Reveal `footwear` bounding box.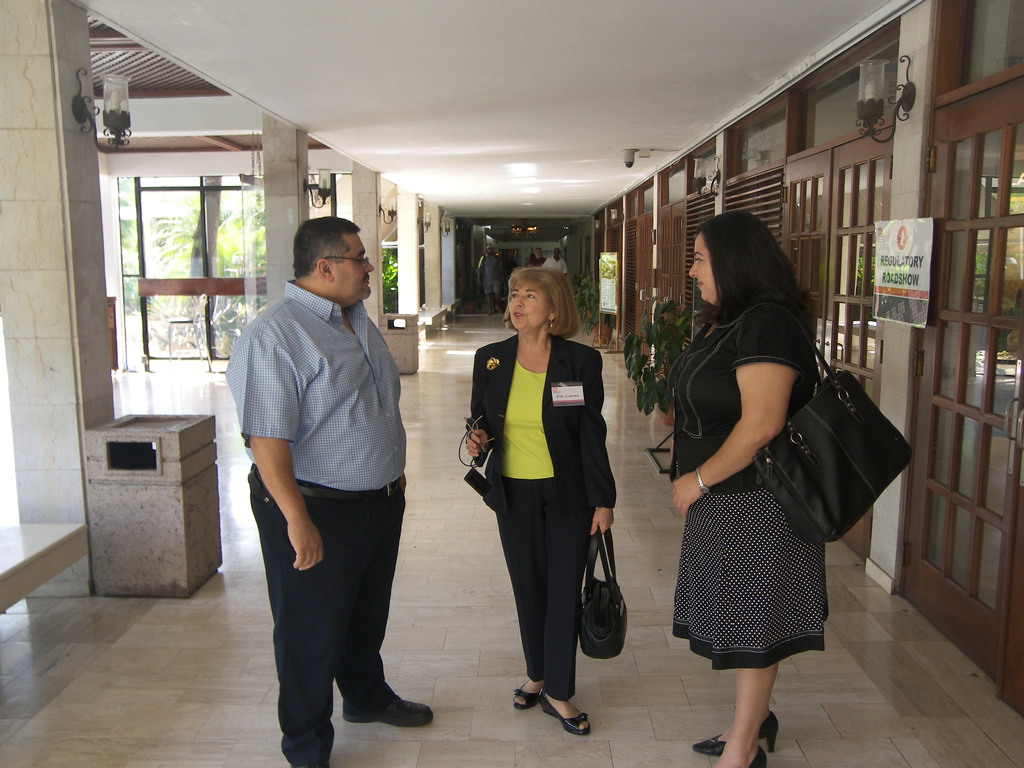
Revealed: {"left": 746, "top": 748, "right": 762, "bottom": 767}.
